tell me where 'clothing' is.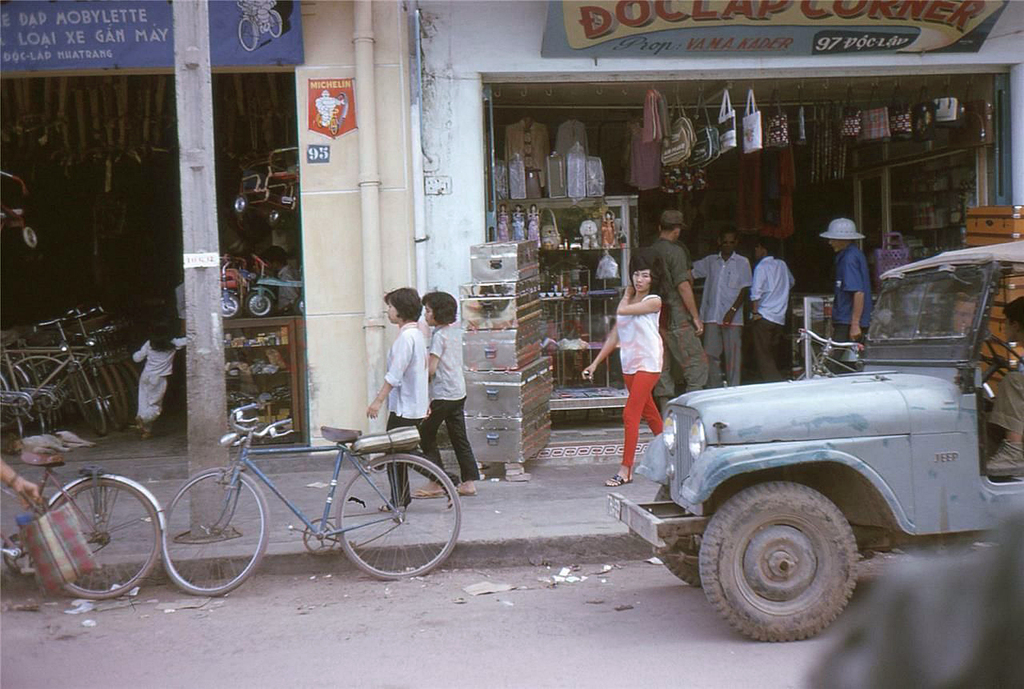
'clothing' is at left=692, top=246, right=752, bottom=389.
